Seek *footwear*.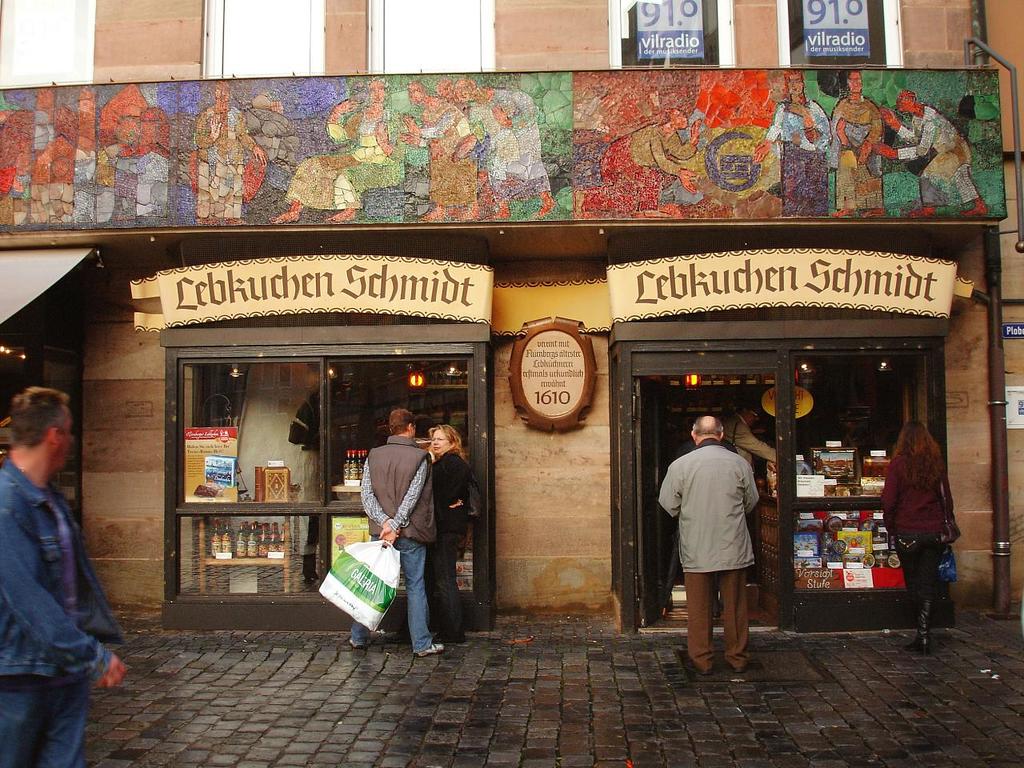
bbox=[900, 603, 938, 654].
